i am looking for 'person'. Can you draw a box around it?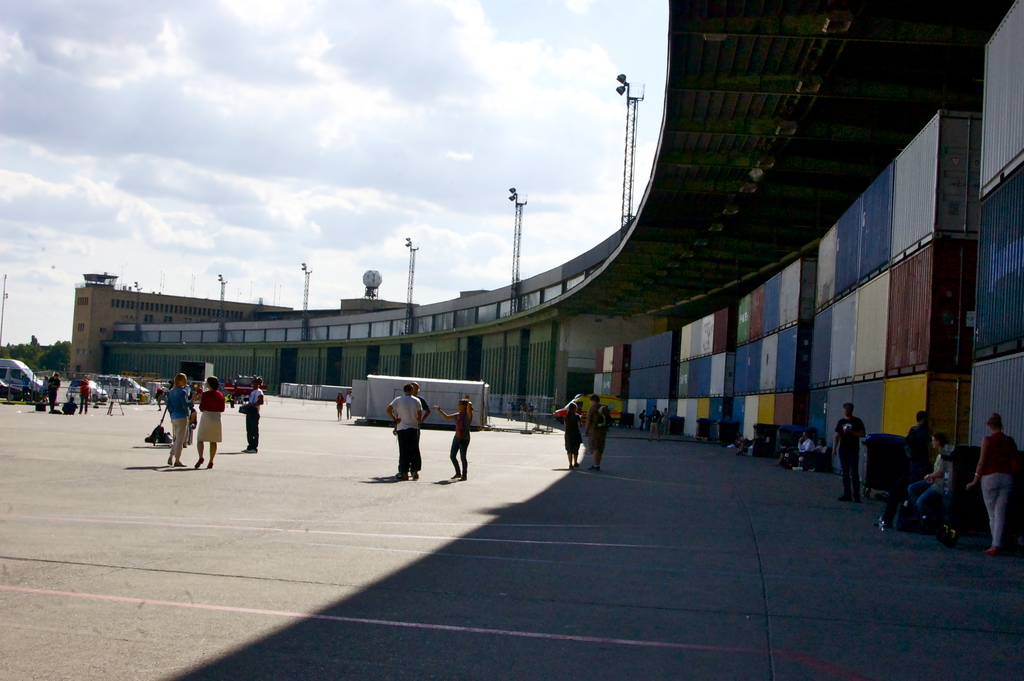
Sure, the bounding box is {"left": 79, "top": 375, "right": 92, "bottom": 412}.
